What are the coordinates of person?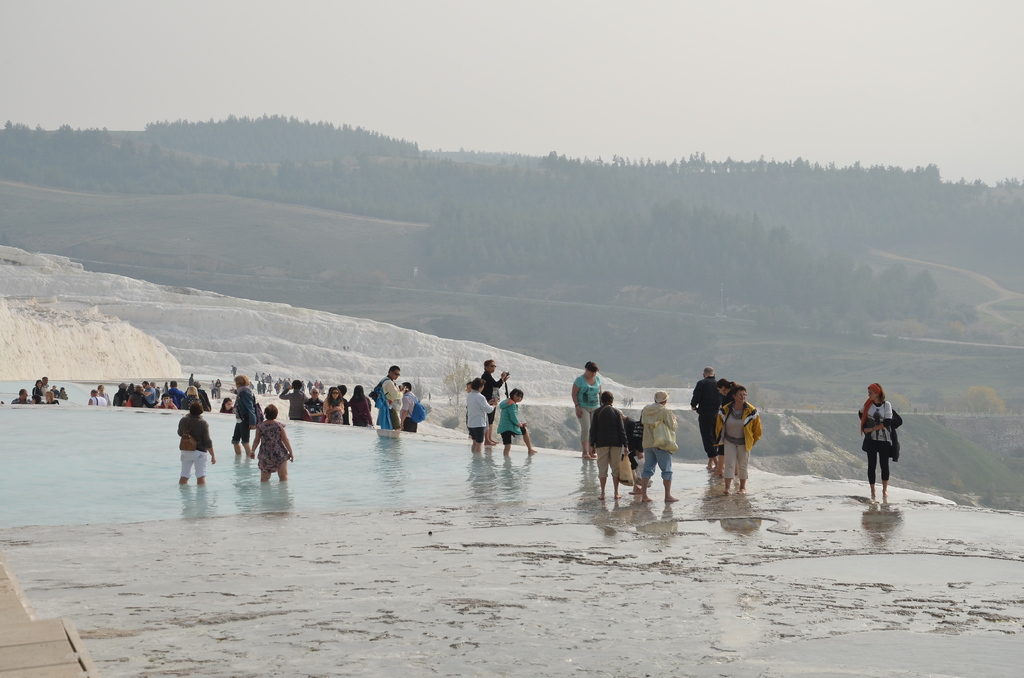
bbox(321, 385, 343, 425).
